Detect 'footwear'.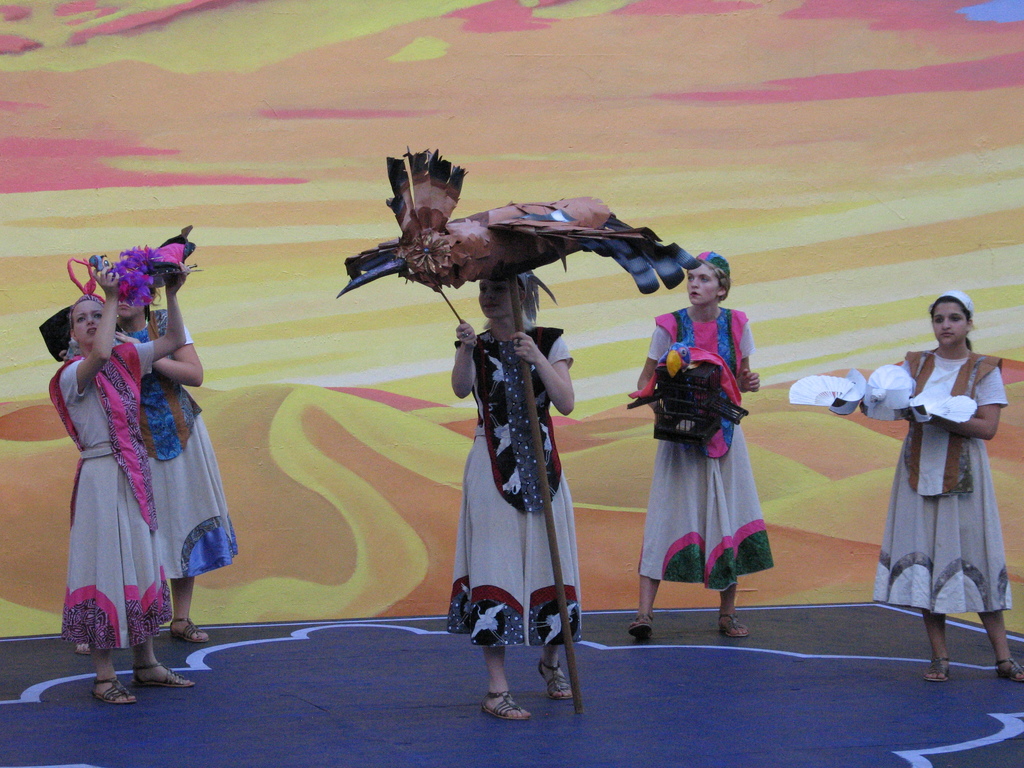
Detected at <box>540,659,573,700</box>.
